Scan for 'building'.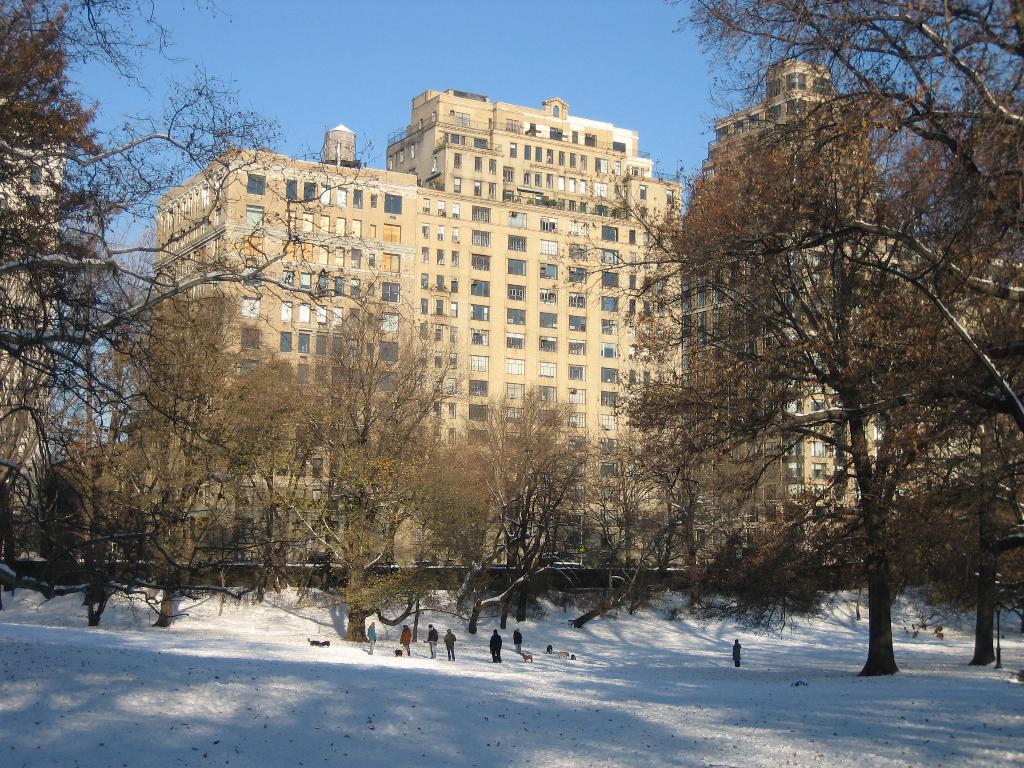
Scan result: 0, 91, 63, 545.
